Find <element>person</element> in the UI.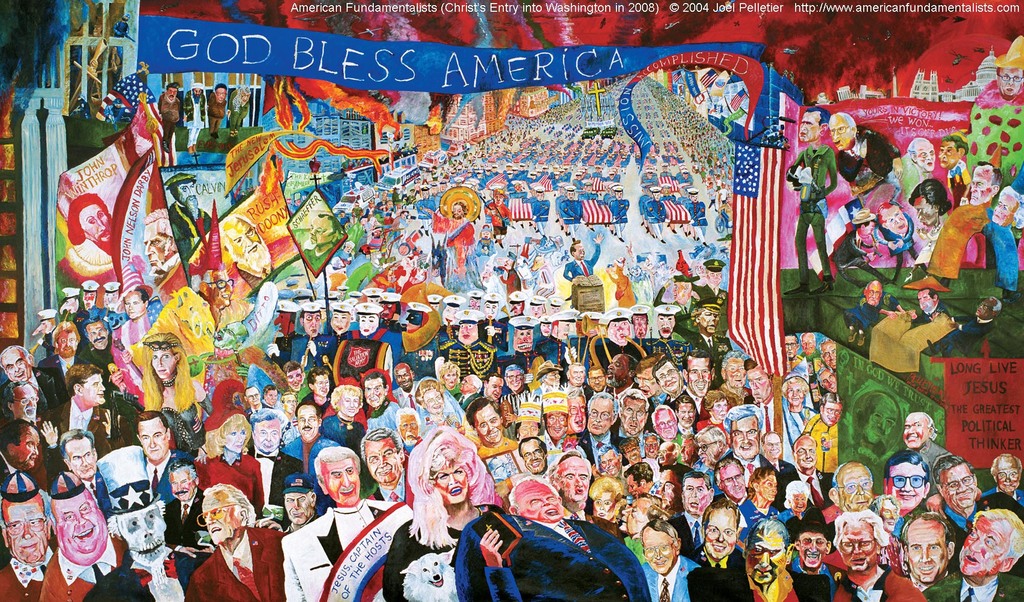
UI element at left=36, top=470, right=132, bottom=601.
